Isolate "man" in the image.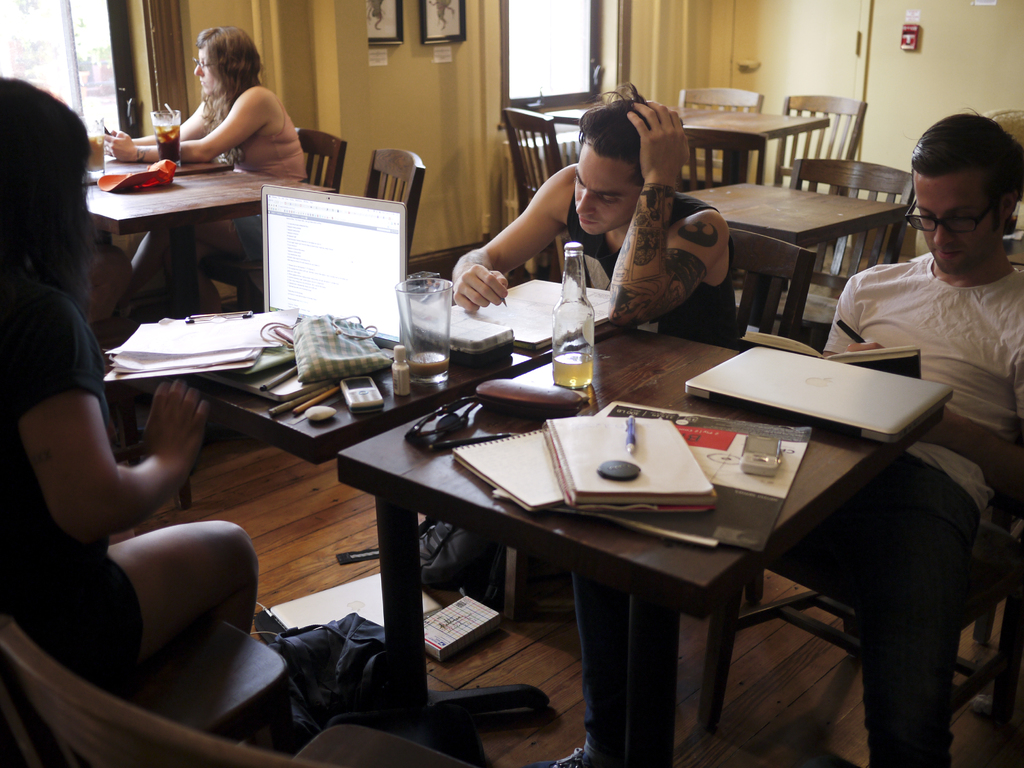
Isolated region: {"x1": 453, "y1": 82, "x2": 746, "y2": 767}.
